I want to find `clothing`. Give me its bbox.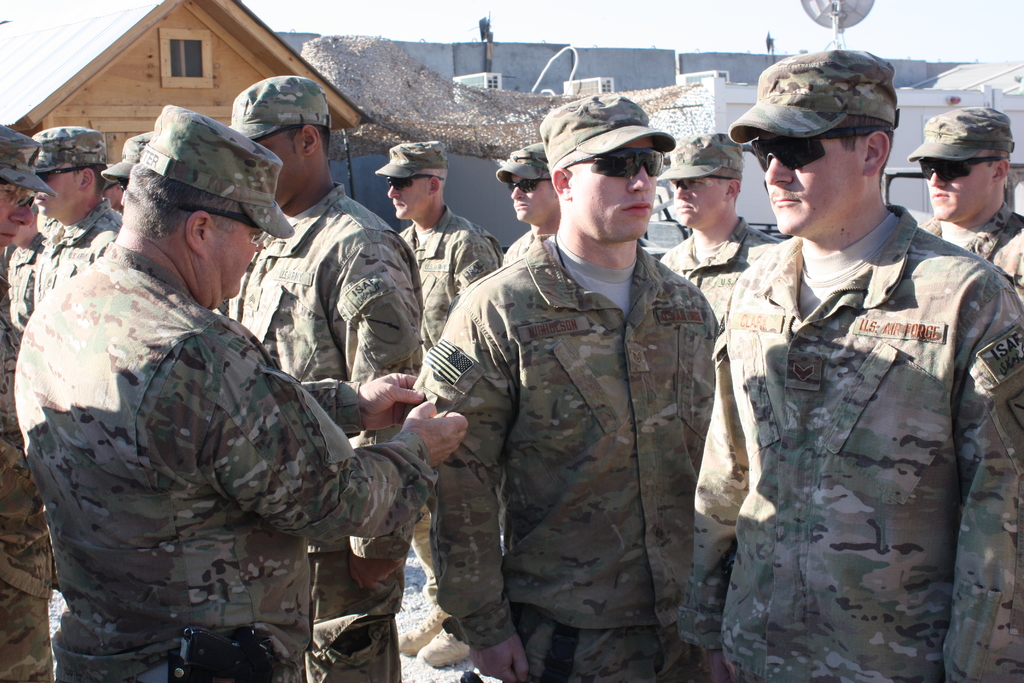
Rect(660, 216, 774, 325).
